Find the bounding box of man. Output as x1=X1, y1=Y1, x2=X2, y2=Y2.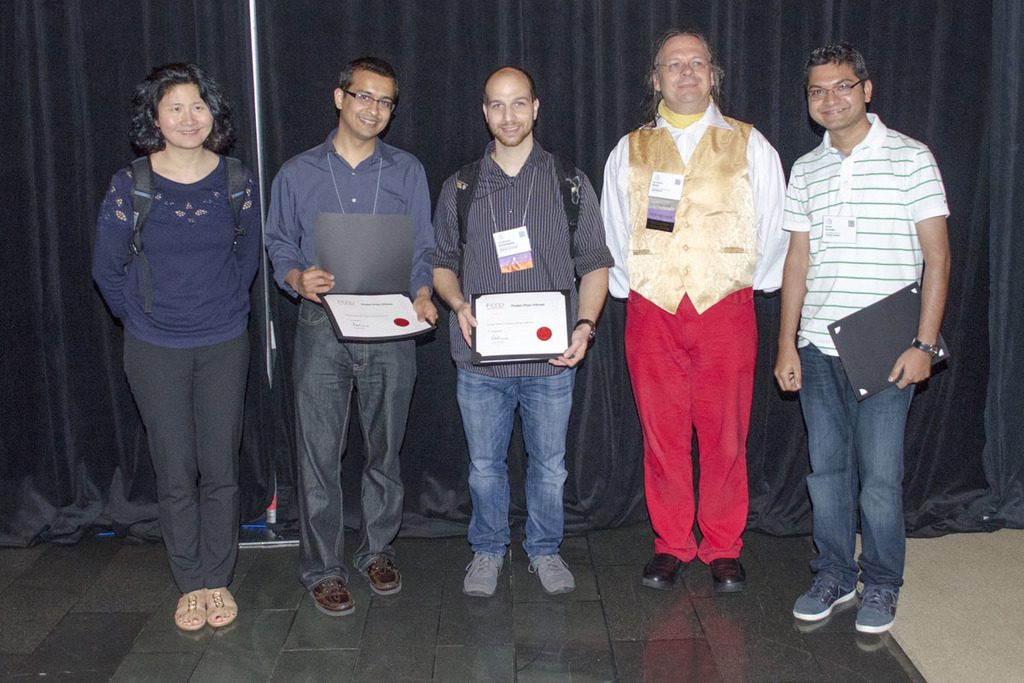
x1=265, y1=55, x2=432, y2=617.
